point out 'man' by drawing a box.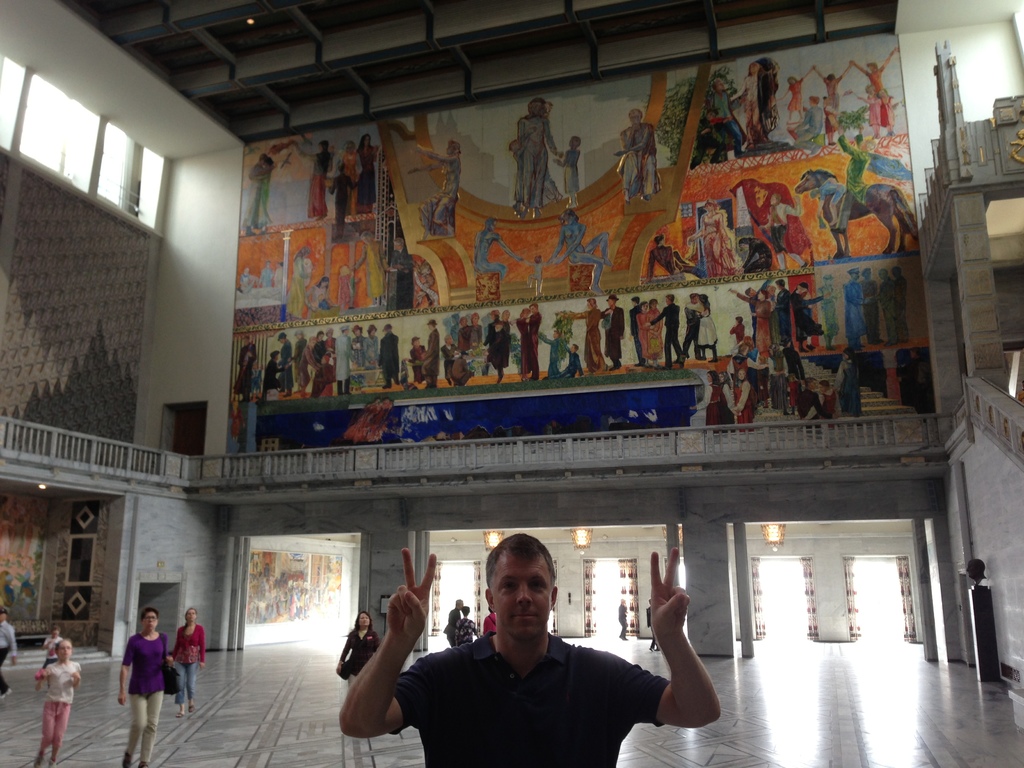
x1=276, y1=332, x2=295, y2=396.
